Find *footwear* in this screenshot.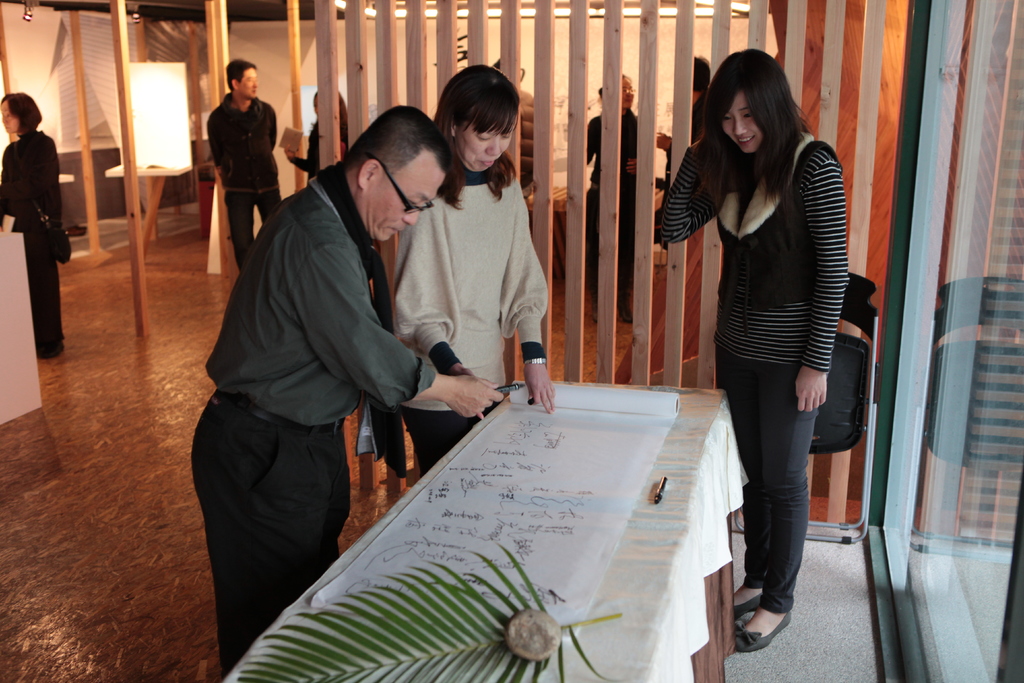
The bounding box for *footwear* is [left=732, top=600, right=799, bottom=658].
